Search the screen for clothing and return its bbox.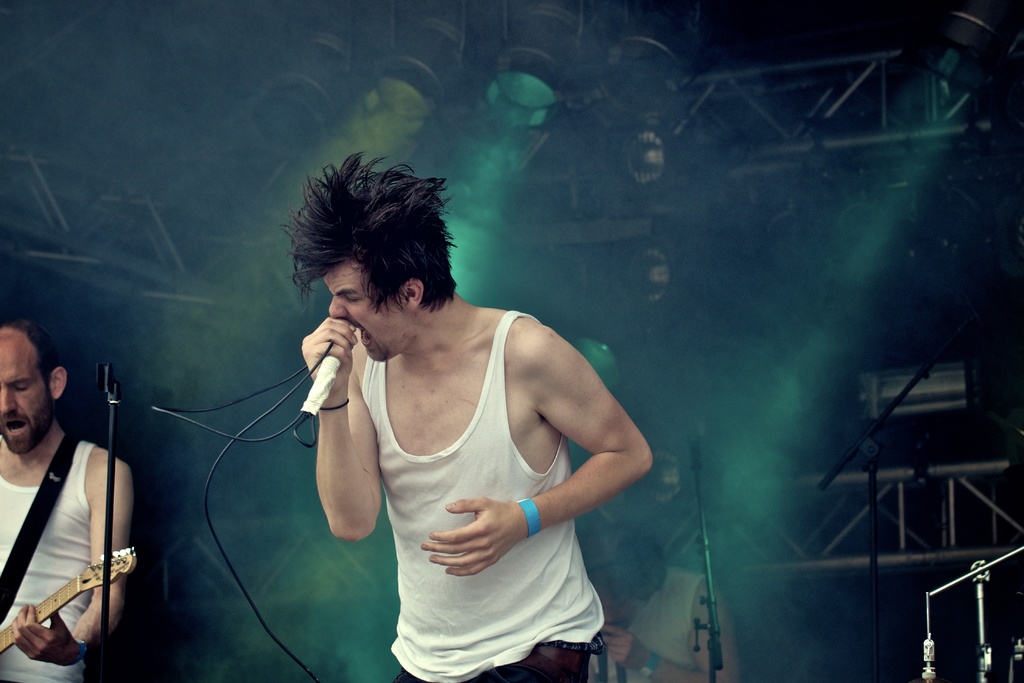
Found: detection(0, 440, 100, 682).
